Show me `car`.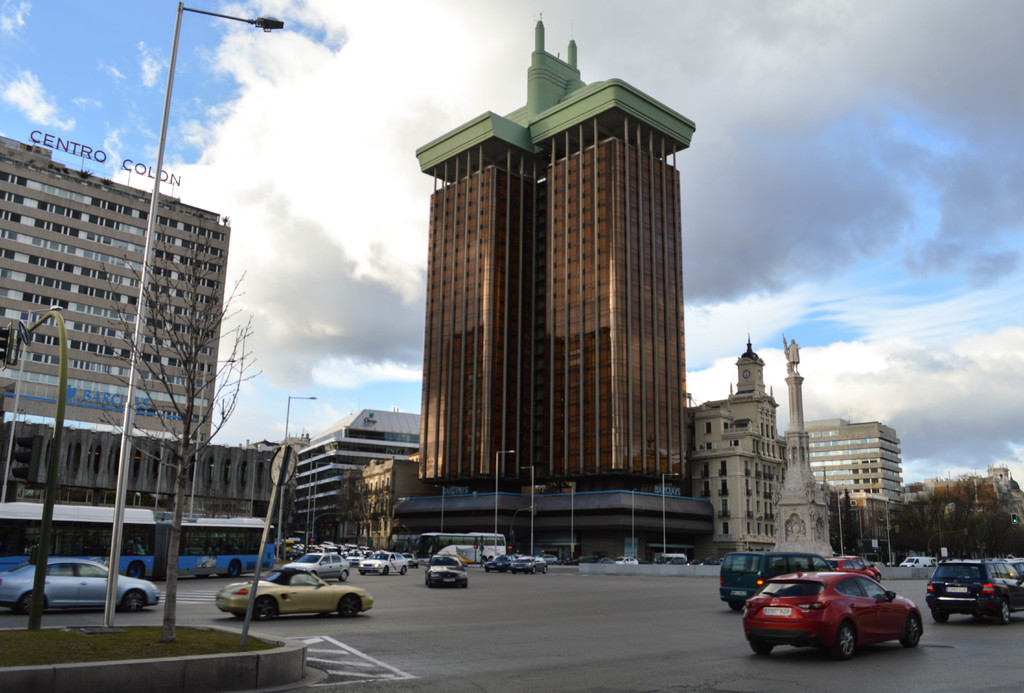
`car` is here: x1=900 y1=551 x2=932 y2=567.
